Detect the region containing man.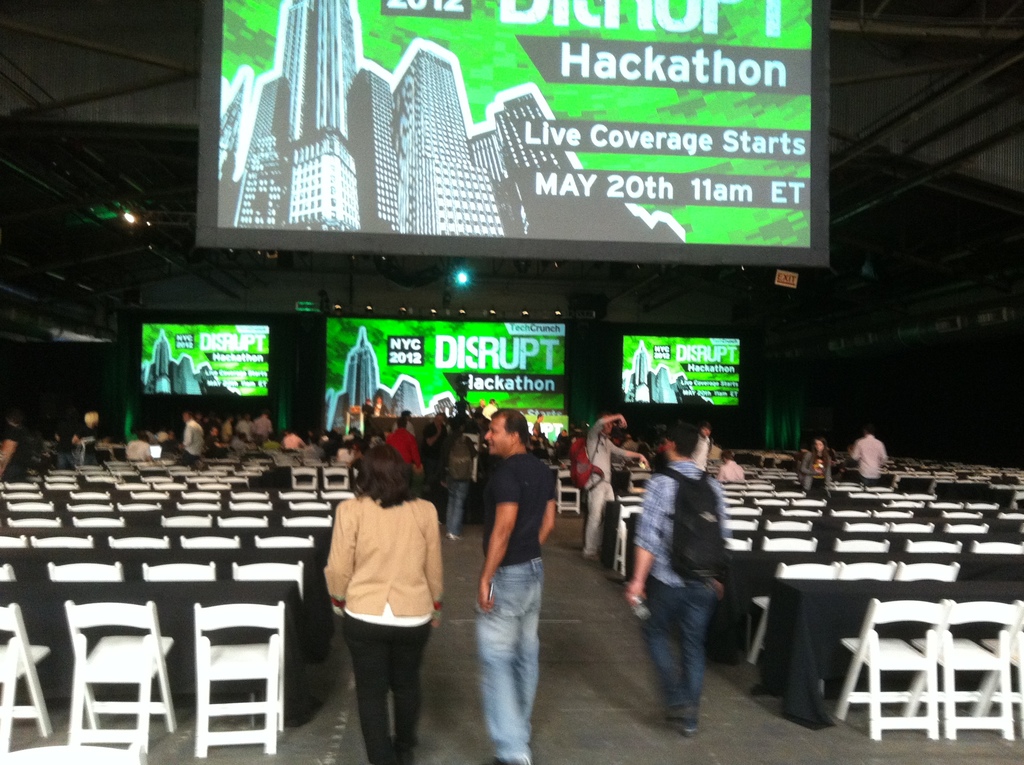
383 417 423 492.
